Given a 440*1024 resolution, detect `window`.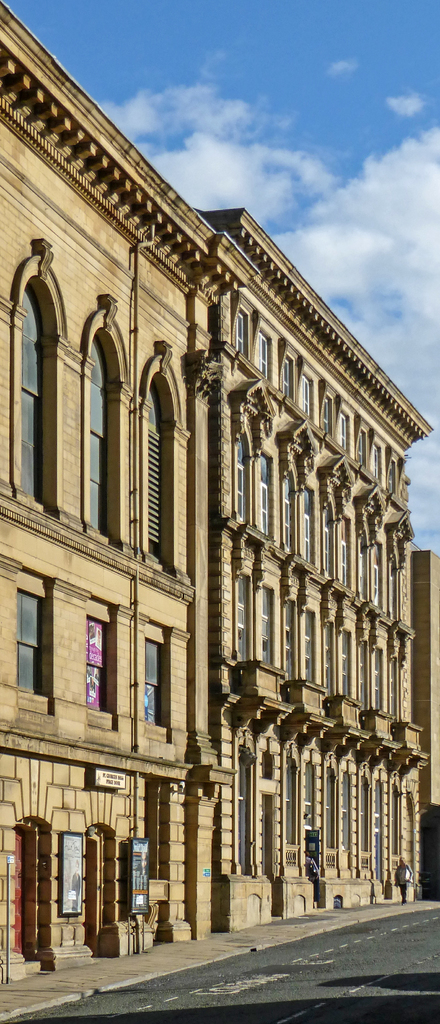
(284,758,302,845).
